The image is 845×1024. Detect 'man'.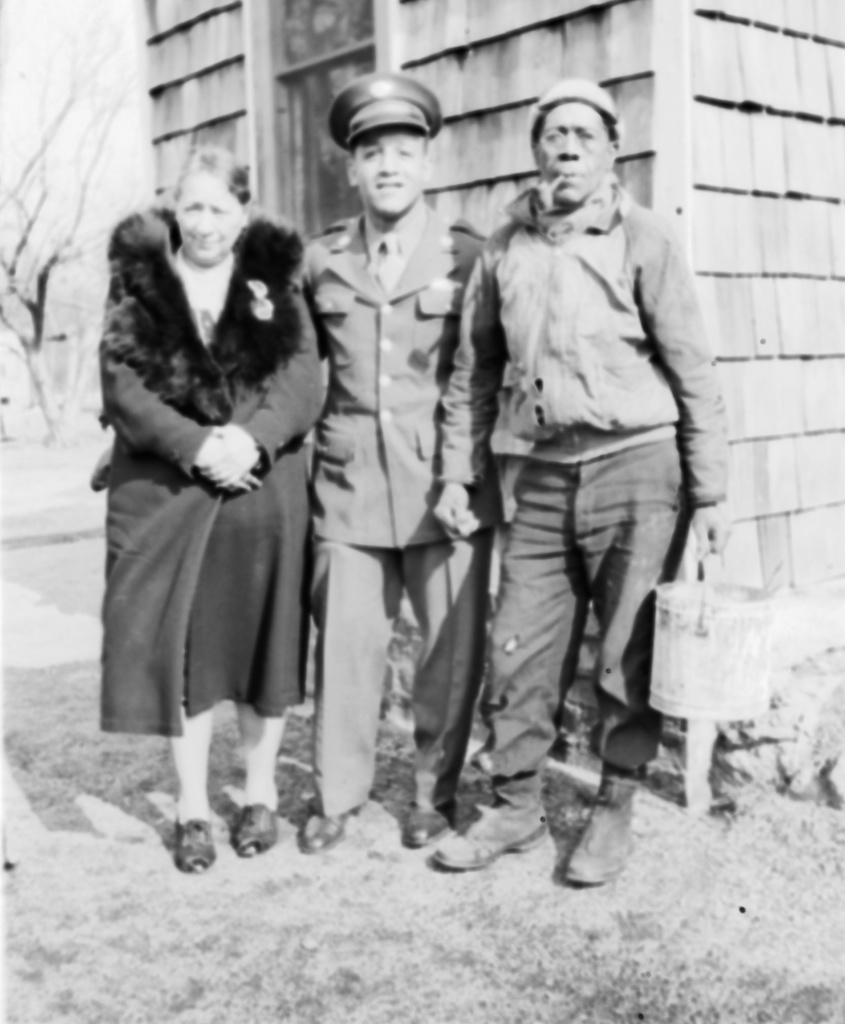
Detection: (449, 77, 726, 854).
